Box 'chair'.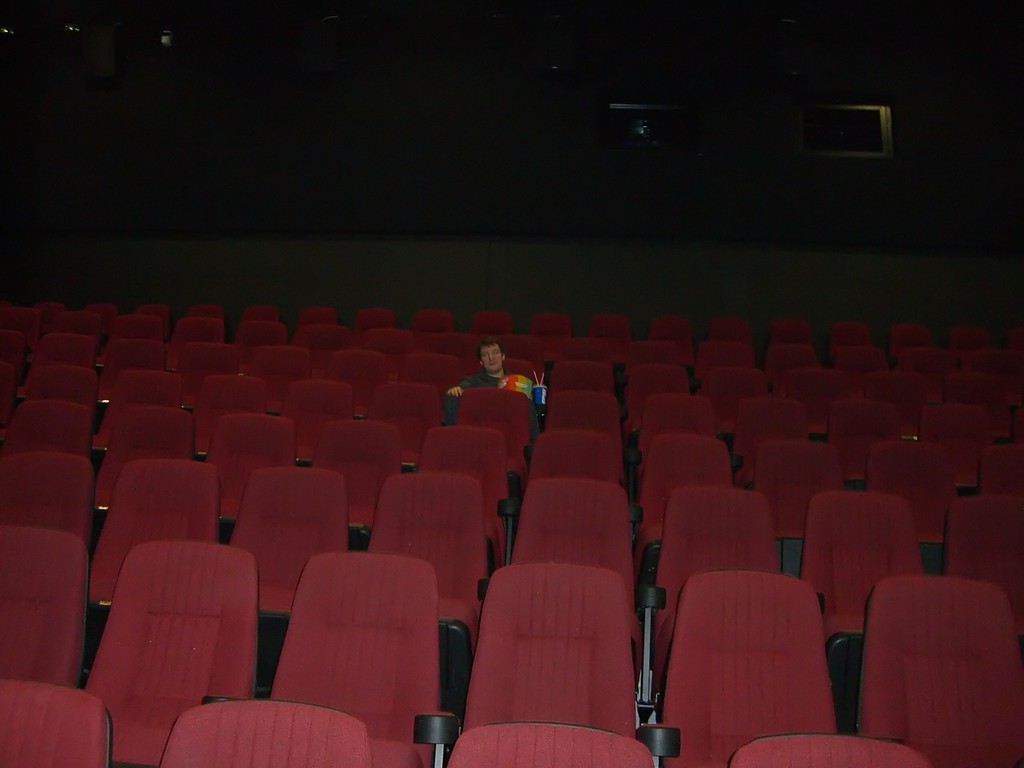
select_region(377, 385, 444, 465).
